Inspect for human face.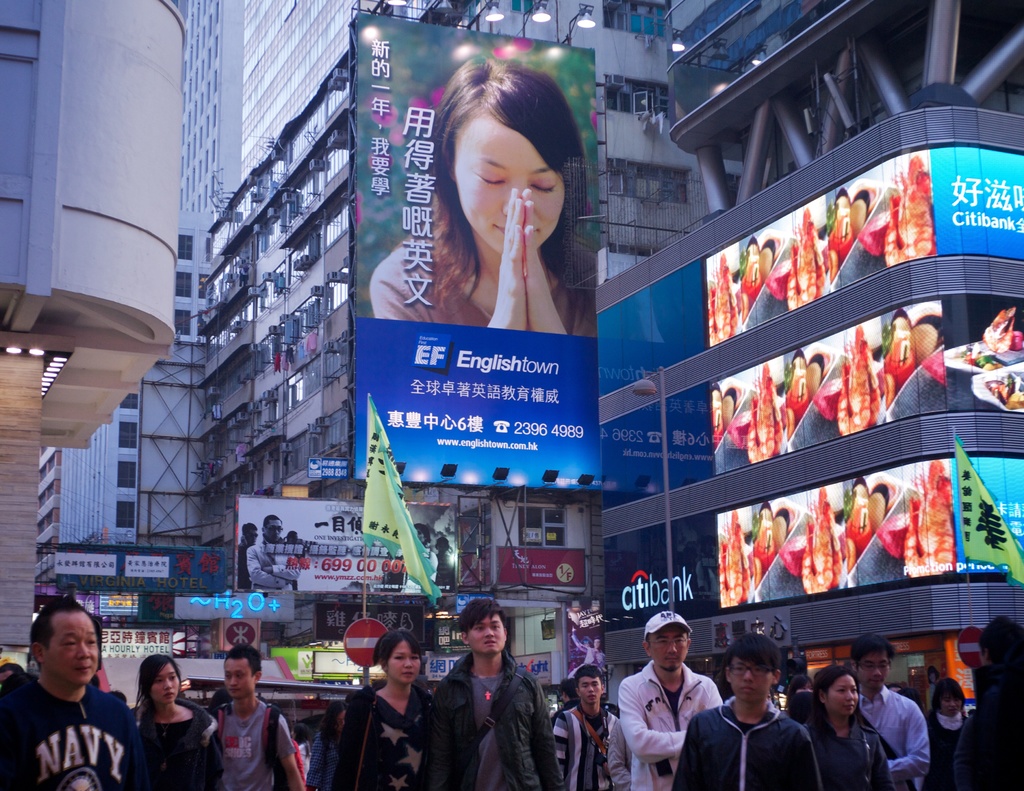
Inspection: locate(452, 111, 568, 259).
